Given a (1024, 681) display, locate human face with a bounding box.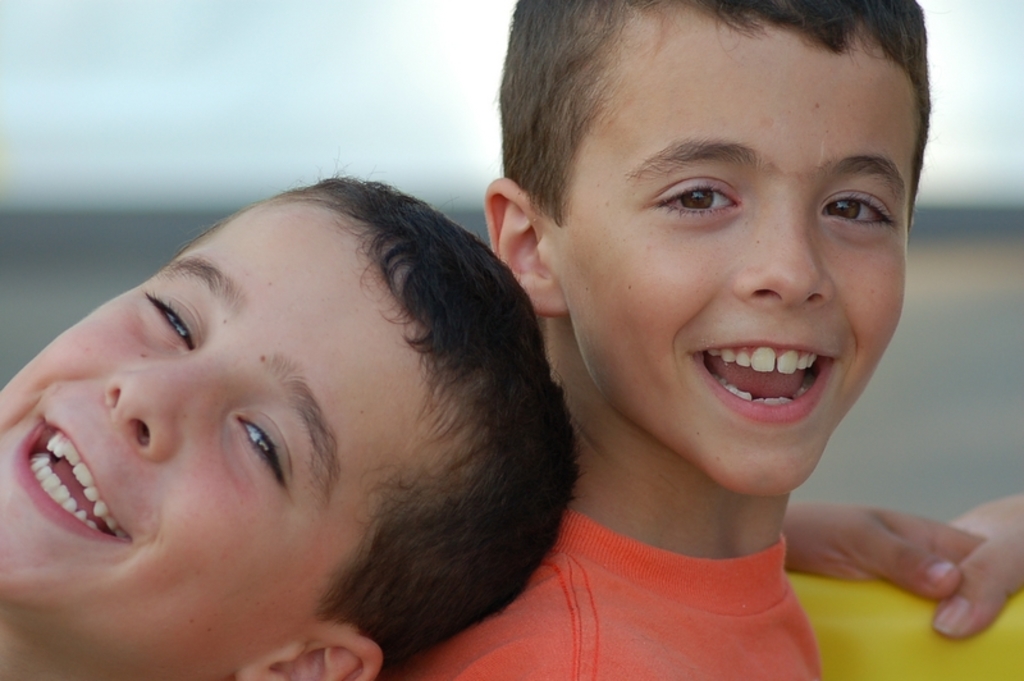
Located: 559:31:920:502.
